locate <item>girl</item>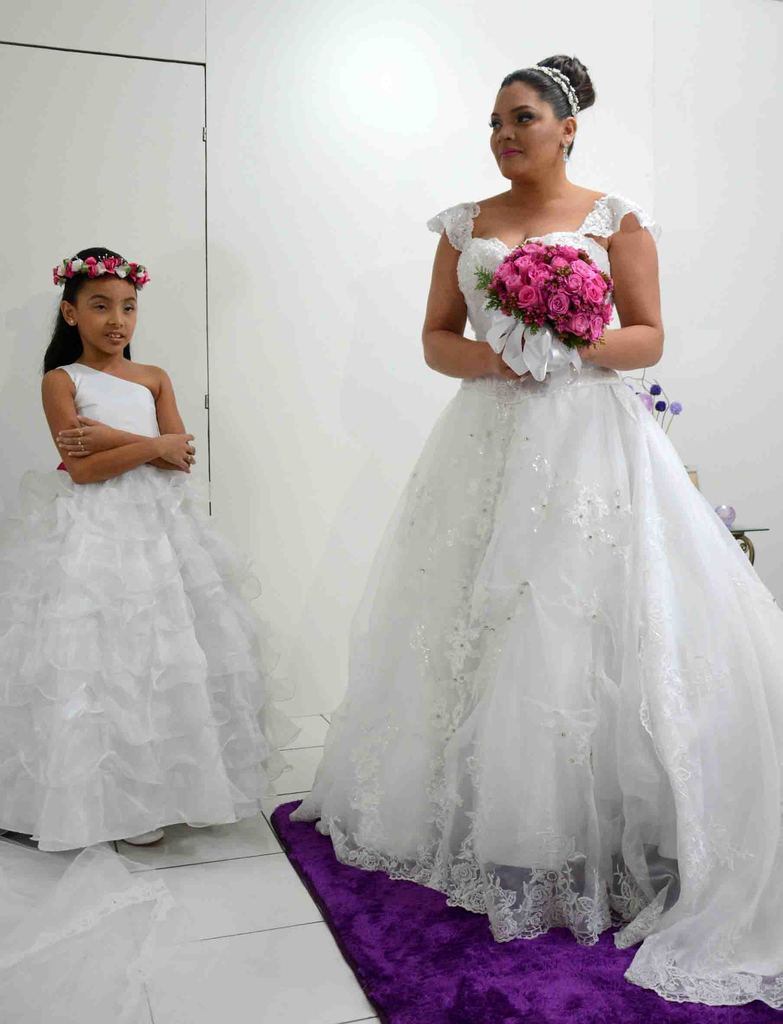
x1=294, y1=57, x2=782, y2=1005
